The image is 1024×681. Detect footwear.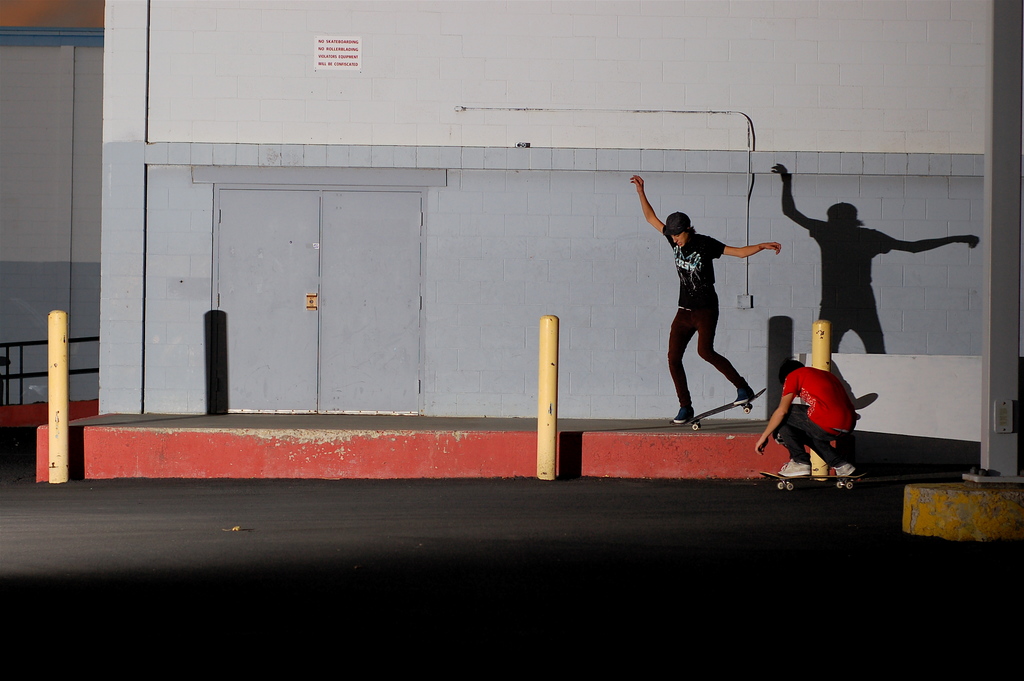
Detection: 671,406,700,429.
